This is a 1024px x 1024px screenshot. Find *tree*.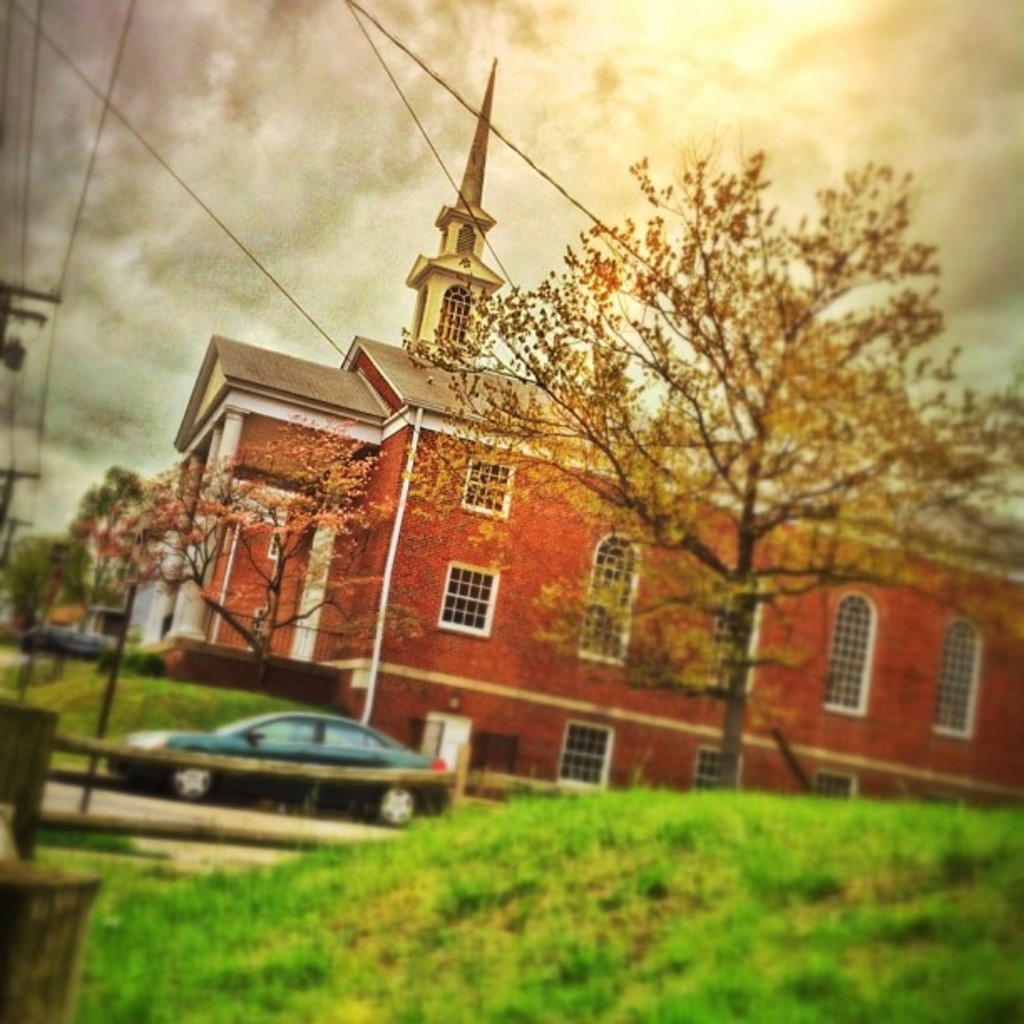
Bounding box: {"left": 0, "top": 527, "right": 132, "bottom": 637}.
